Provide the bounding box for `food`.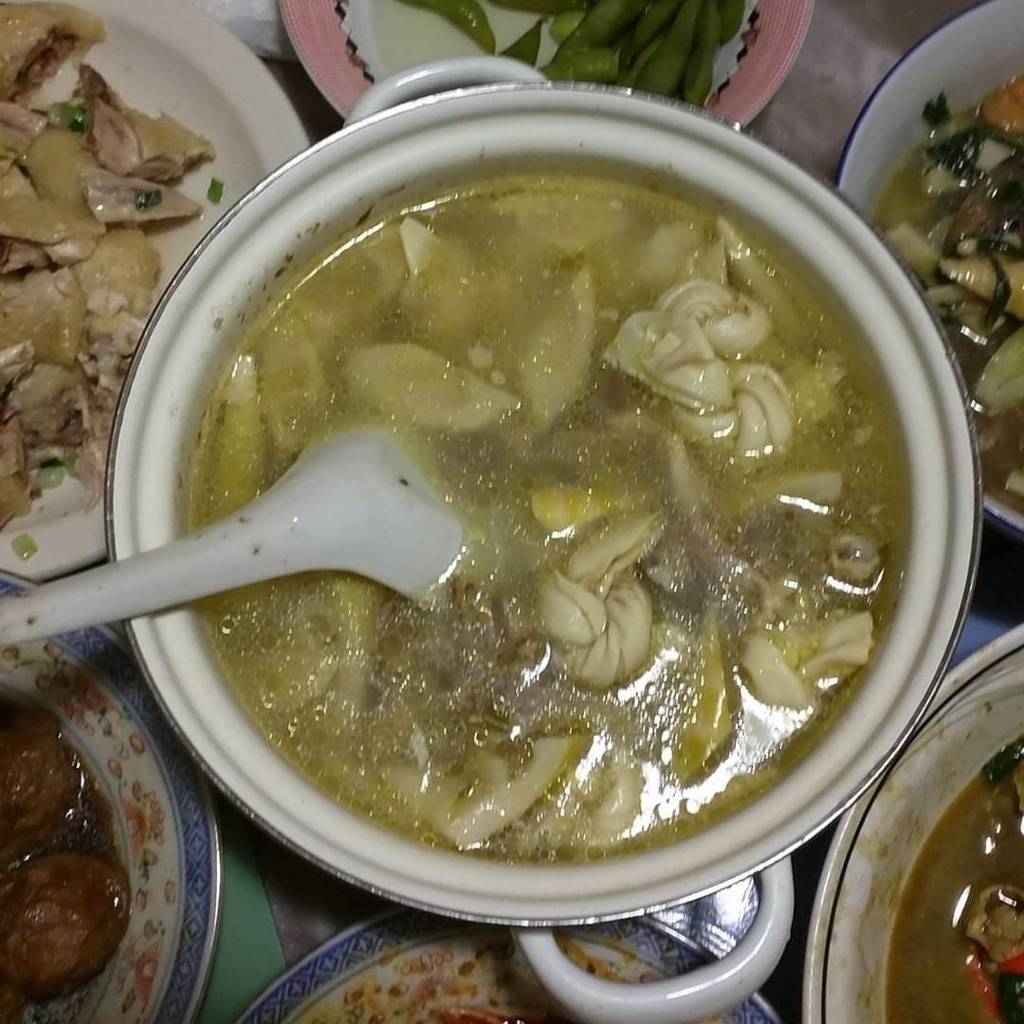
(149, 96, 938, 865).
